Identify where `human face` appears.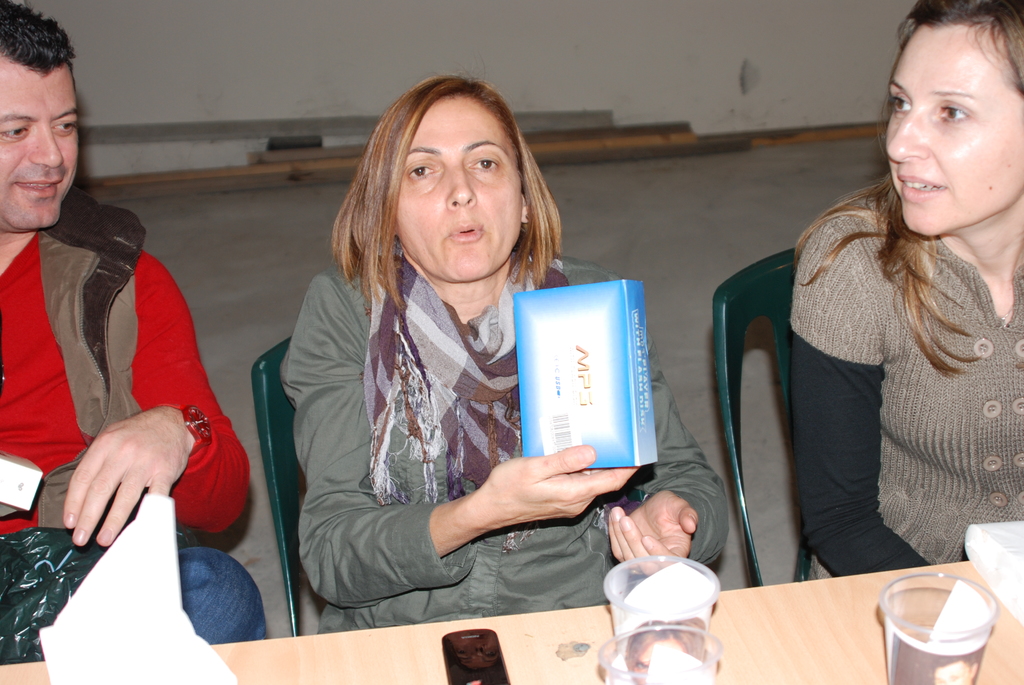
Appears at (x1=883, y1=26, x2=1023, y2=238).
